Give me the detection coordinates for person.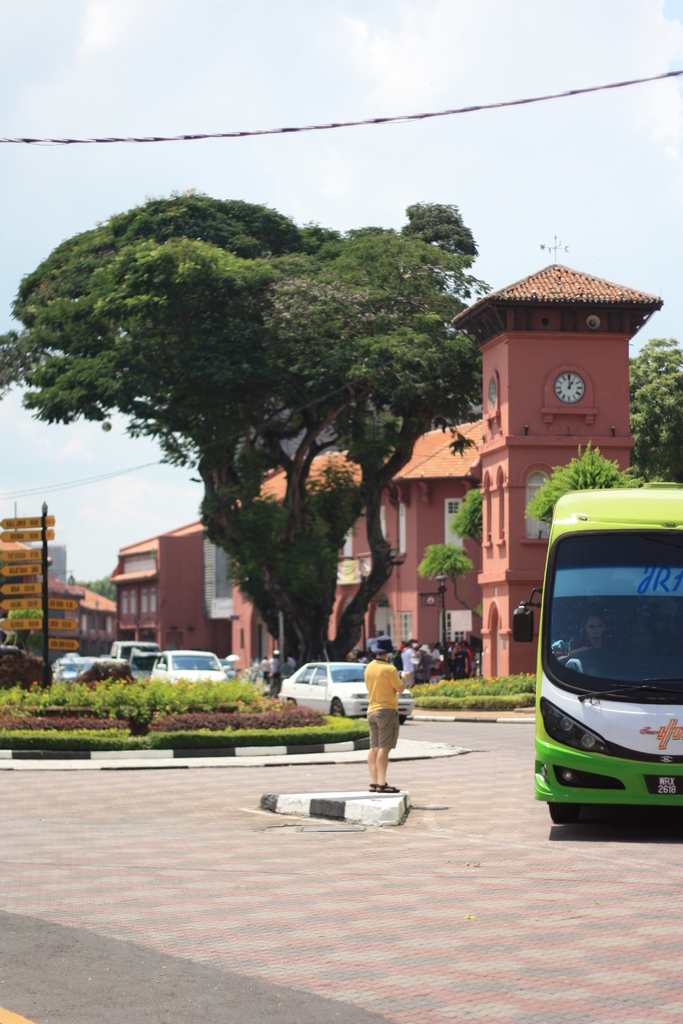
356, 647, 417, 802.
